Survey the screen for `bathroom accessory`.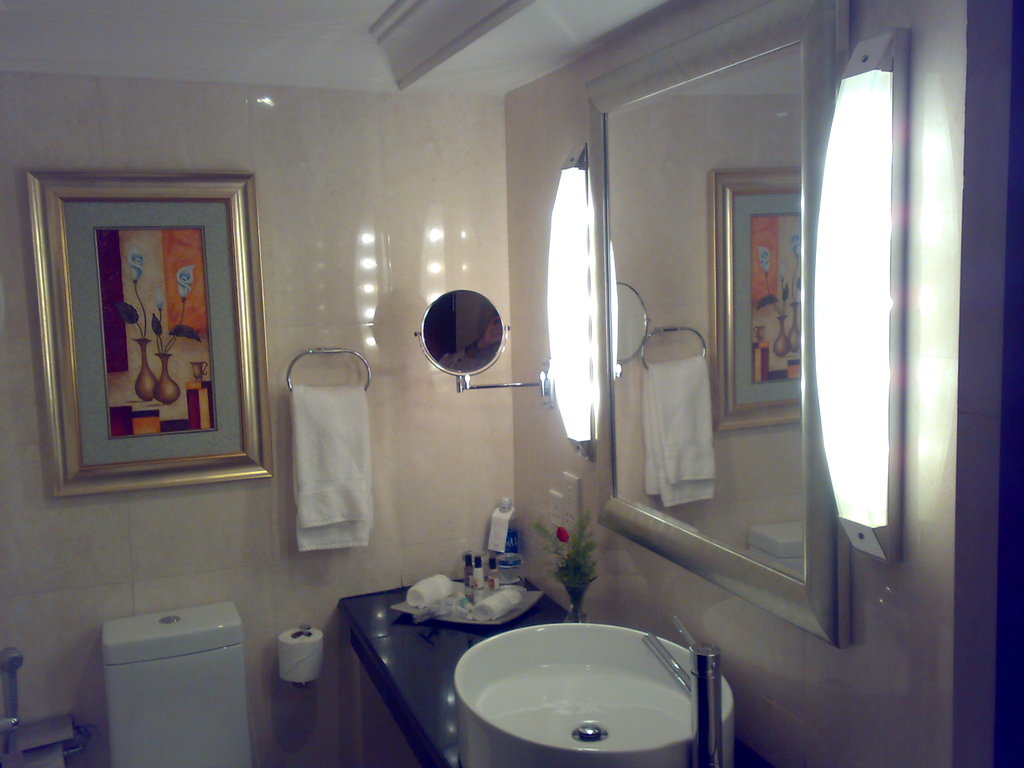
Survey found: [x1=415, y1=290, x2=552, y2=406].
